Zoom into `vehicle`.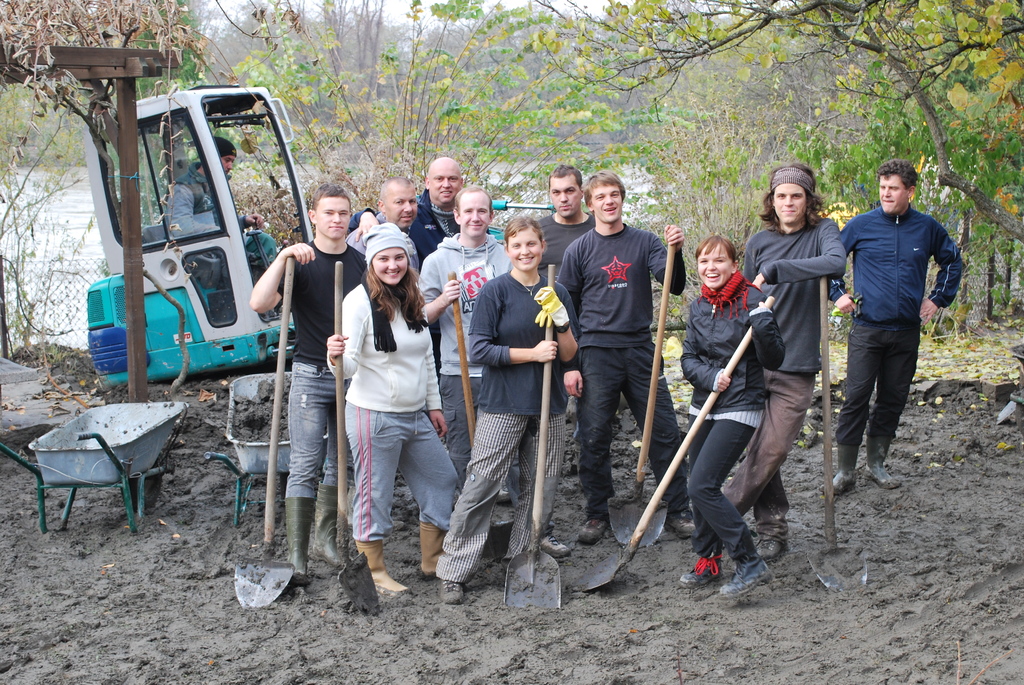
Zoom target: 84 86 313 389.
